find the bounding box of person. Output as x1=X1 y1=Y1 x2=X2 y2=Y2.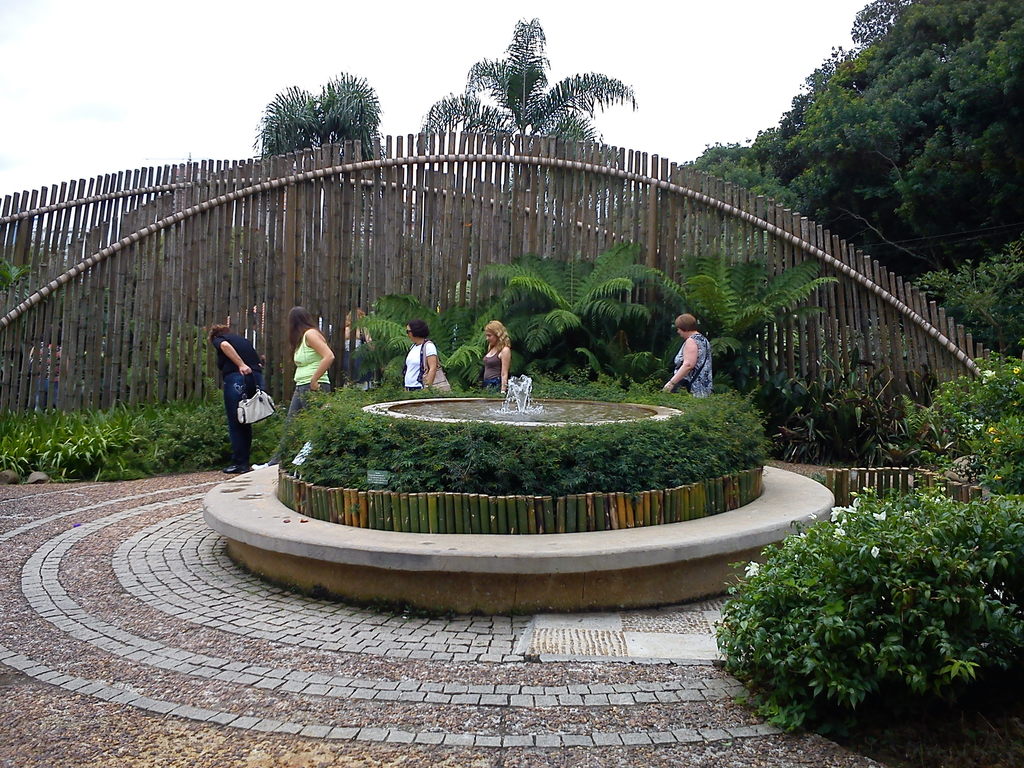
x1=31 y1=324 x2=68 y2=408.
